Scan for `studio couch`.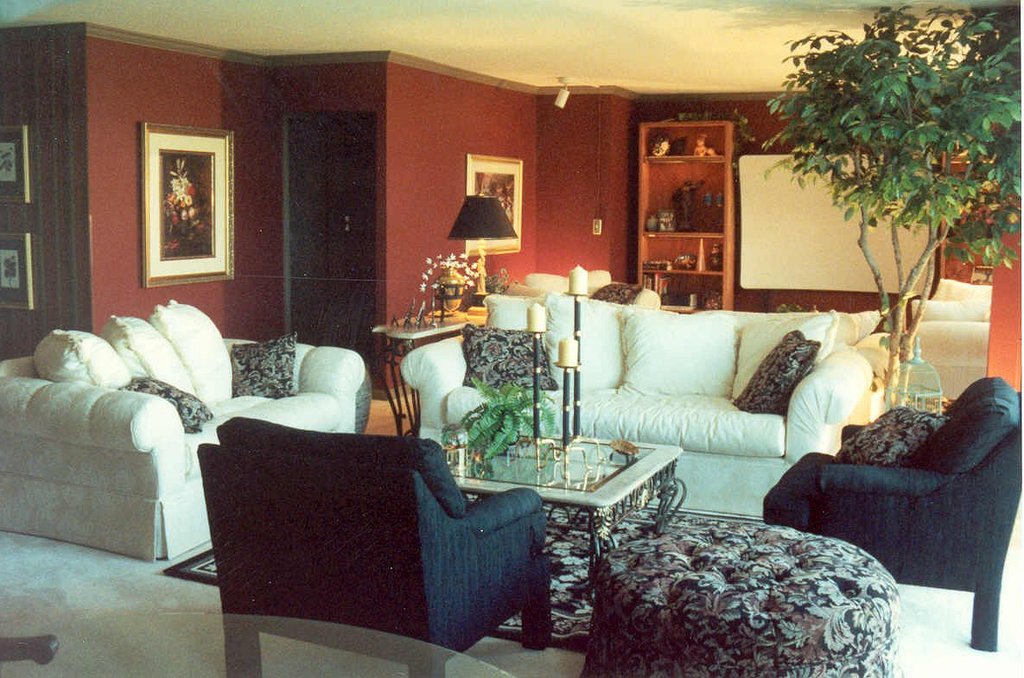
Scan result: pyautogui.locateOnScreen(891, 268, 993, 404).
